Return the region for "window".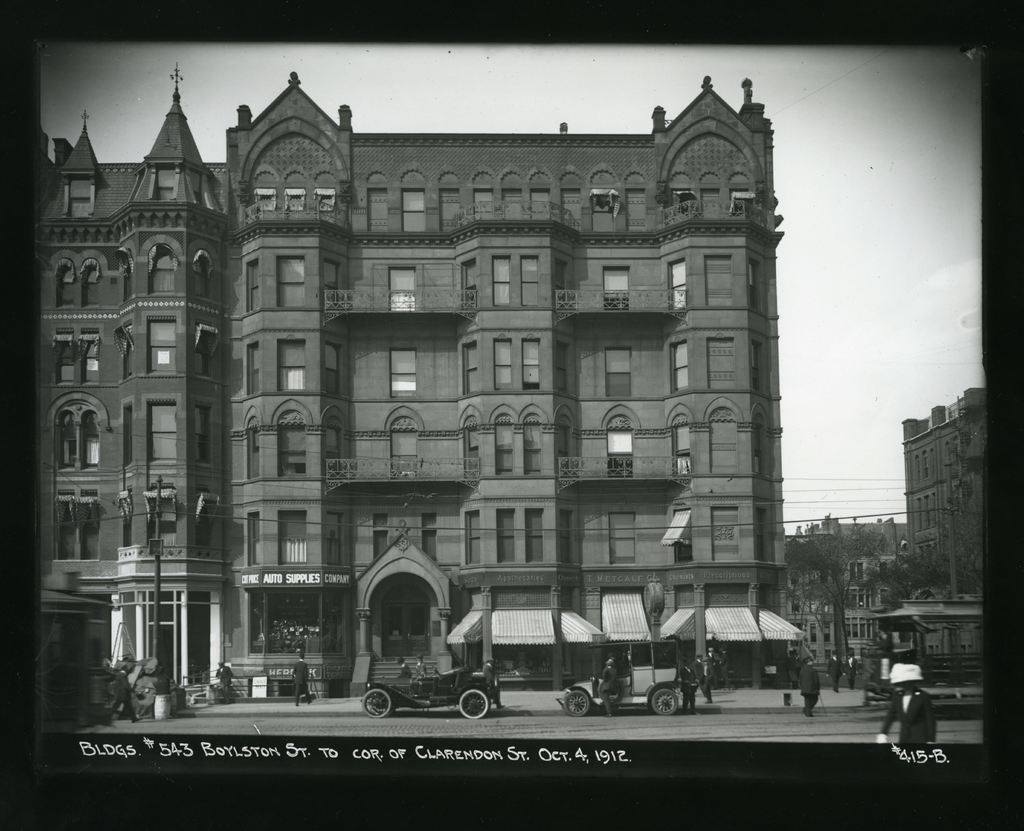
Rect(753, 513, 770, 559).
